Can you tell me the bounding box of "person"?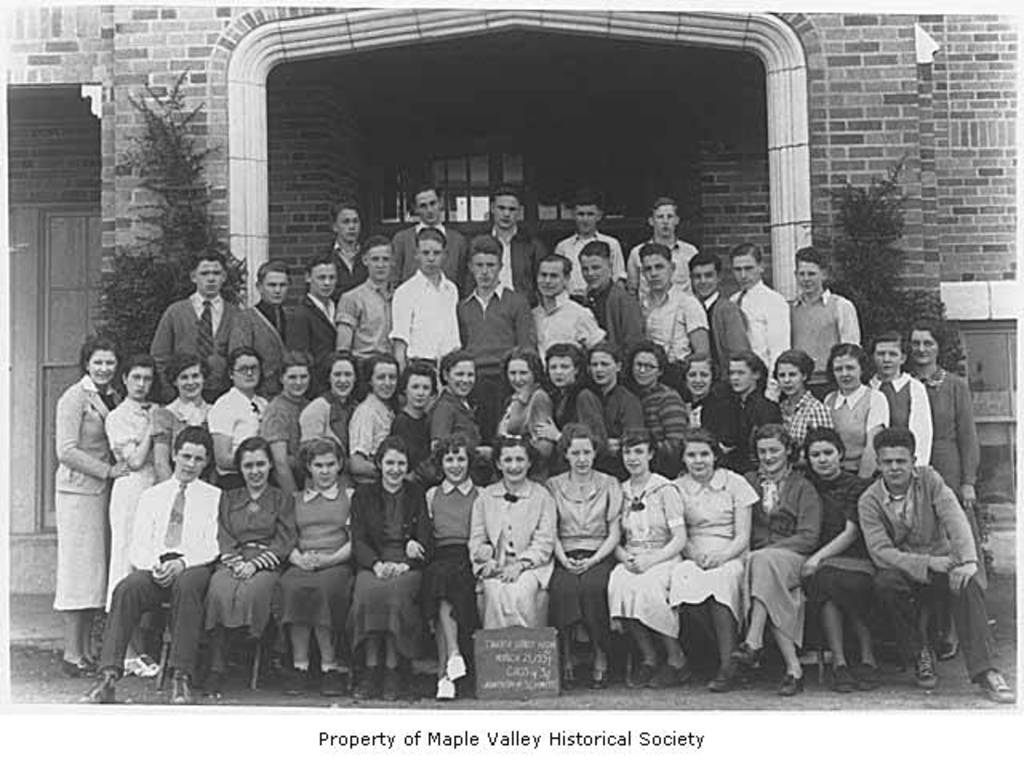
<box>301,349,355,469</box>.
